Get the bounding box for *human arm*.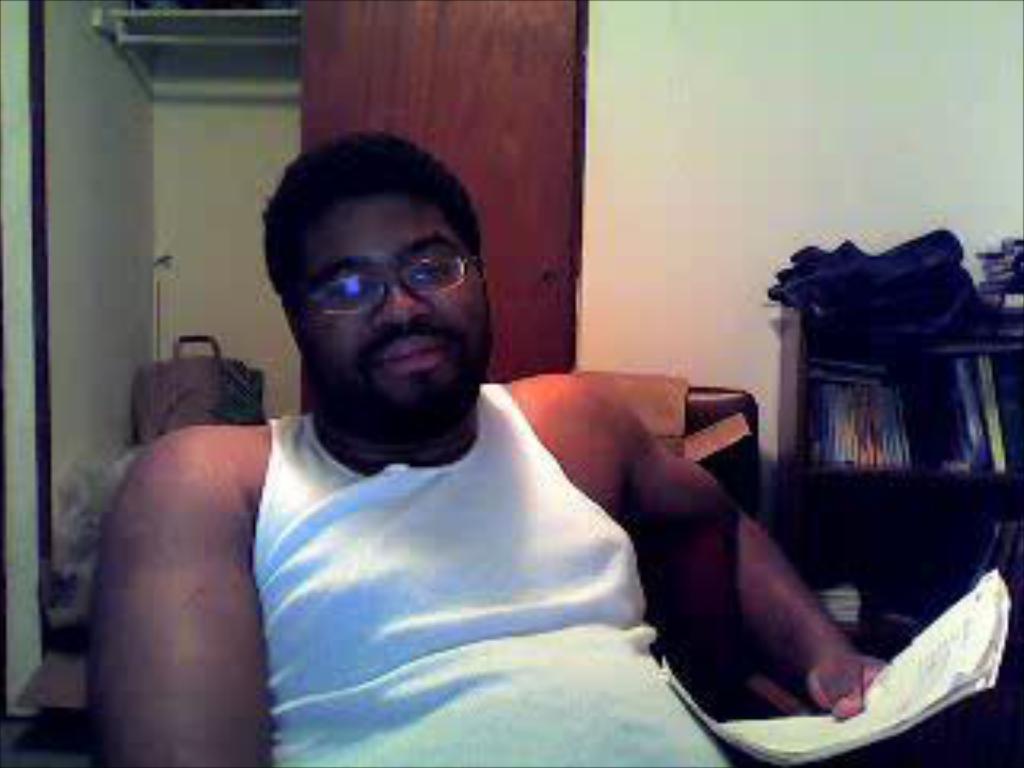
select_region(579, 384, 893, 739).
